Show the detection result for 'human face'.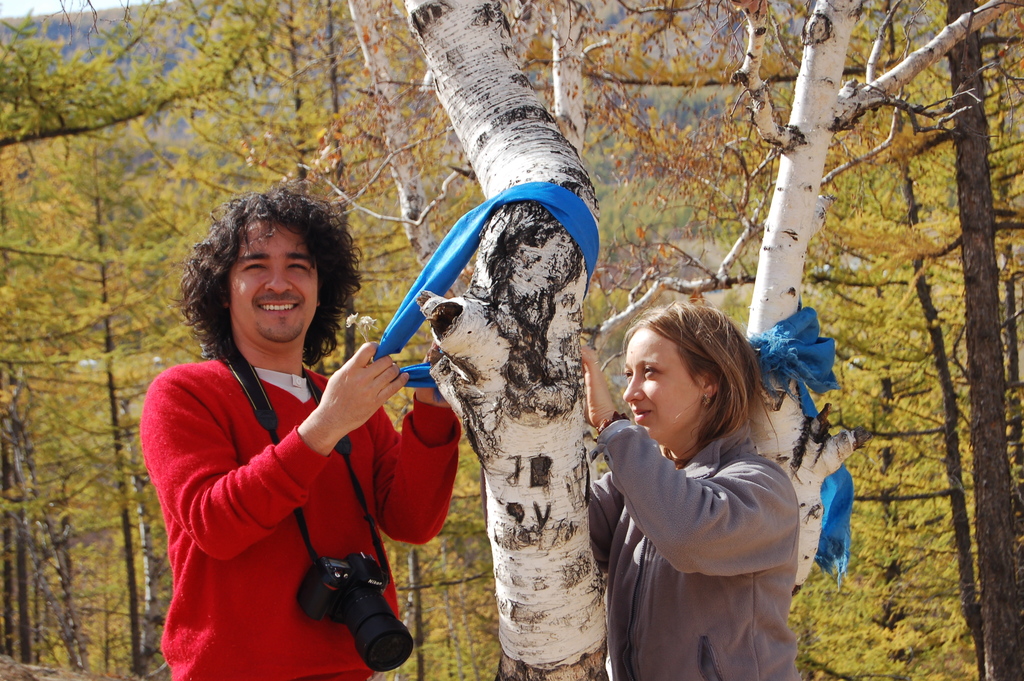
[621,329,703,438].
